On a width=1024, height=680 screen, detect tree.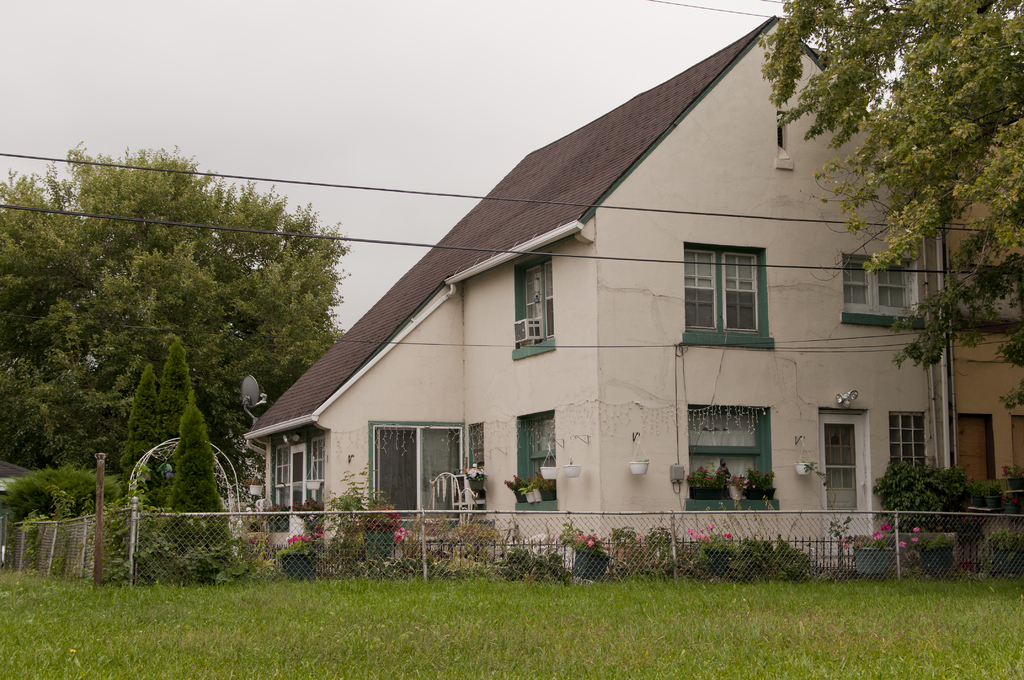
pyautogui.locateOnScreen(168, 336, 202, 441).
